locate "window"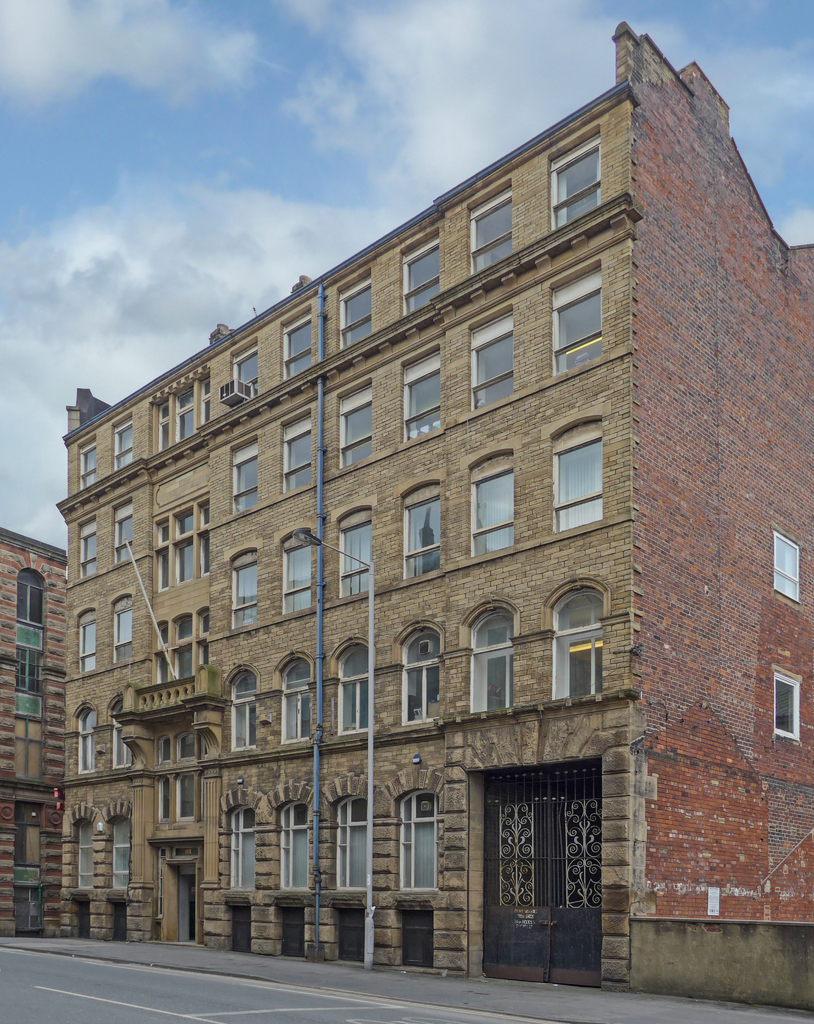
l=68, t=431, r=103, b=496
